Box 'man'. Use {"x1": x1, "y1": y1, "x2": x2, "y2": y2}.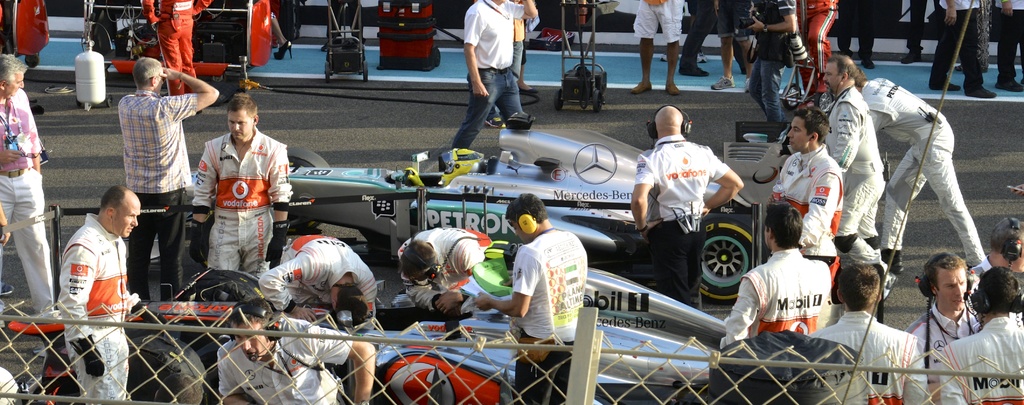
{"x1": 52, "y1": 182, "x2": 141, "y2": 404}.
